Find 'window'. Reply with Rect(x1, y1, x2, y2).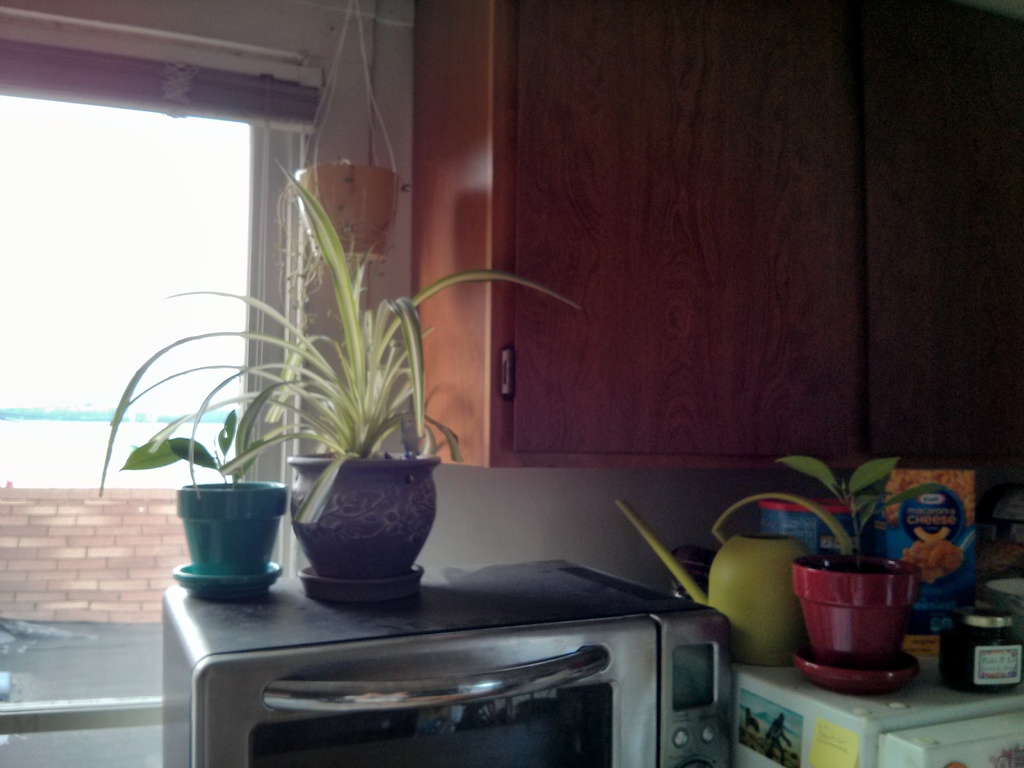
Rect(31, 29, 325, 401).
